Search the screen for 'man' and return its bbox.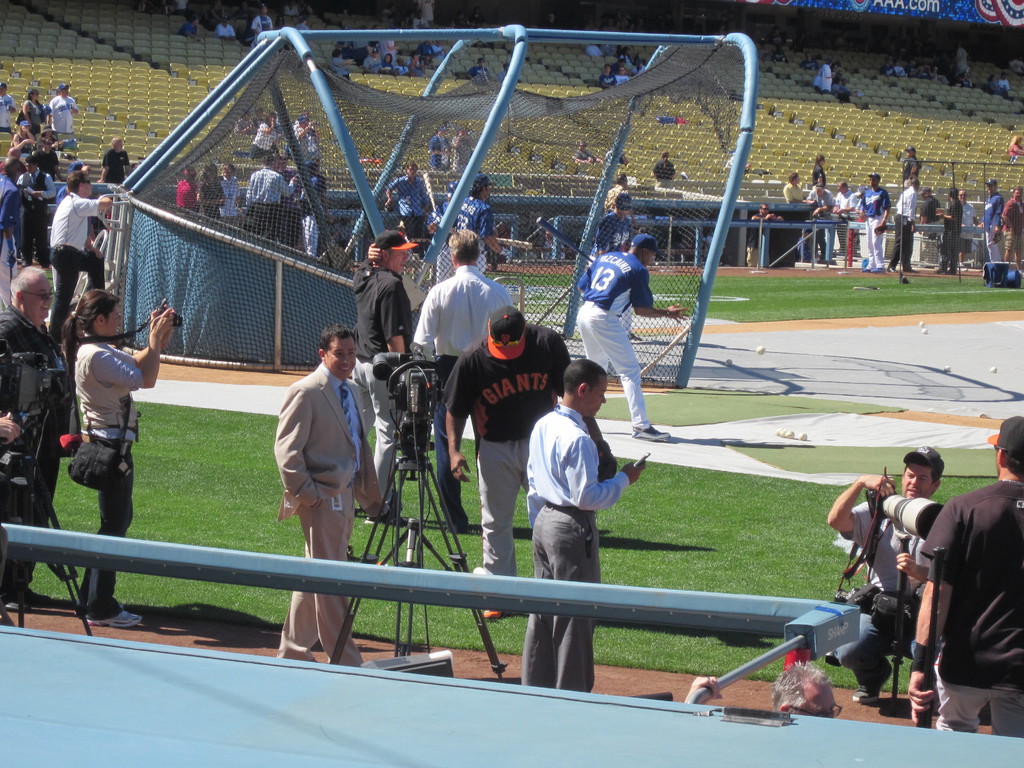
Found: l=250, t=3, r=274, b=45.
